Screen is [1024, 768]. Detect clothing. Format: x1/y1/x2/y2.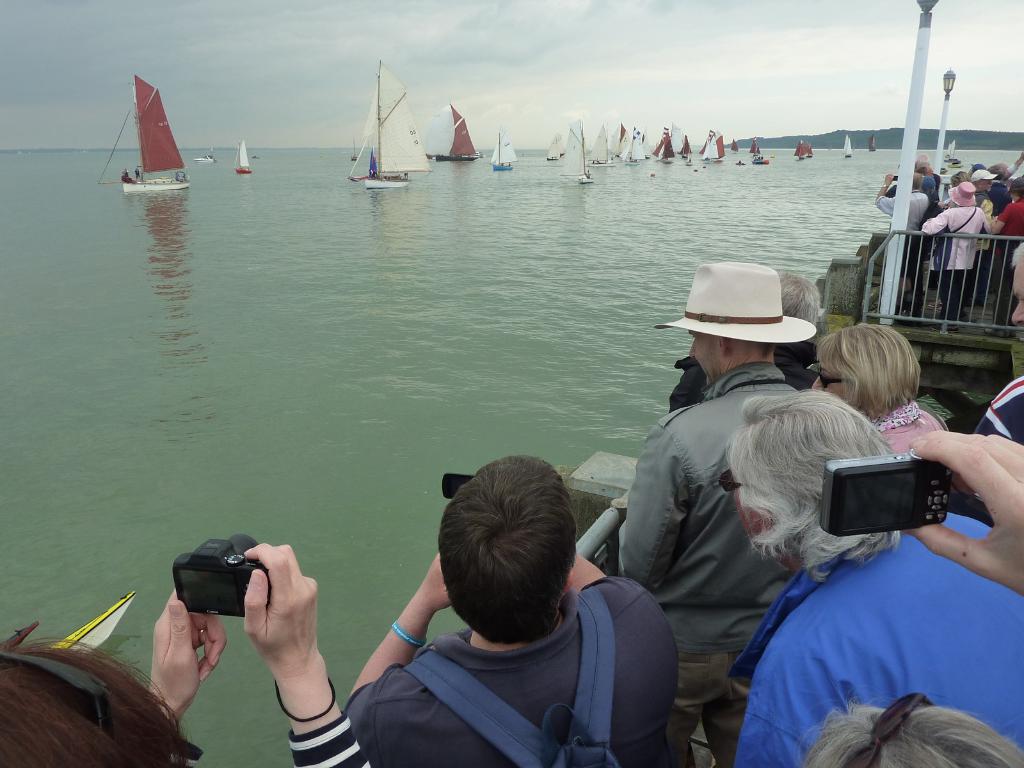
871/397/953/458.
